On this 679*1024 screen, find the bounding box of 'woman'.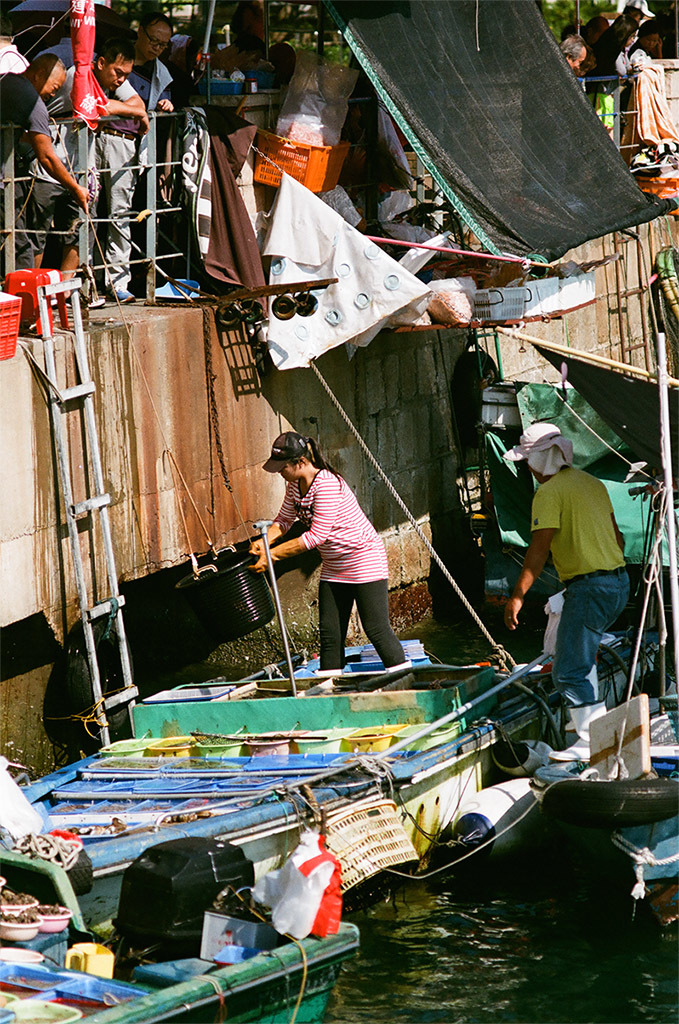
Bounding box: bbox(282, 439, 411, 686).
